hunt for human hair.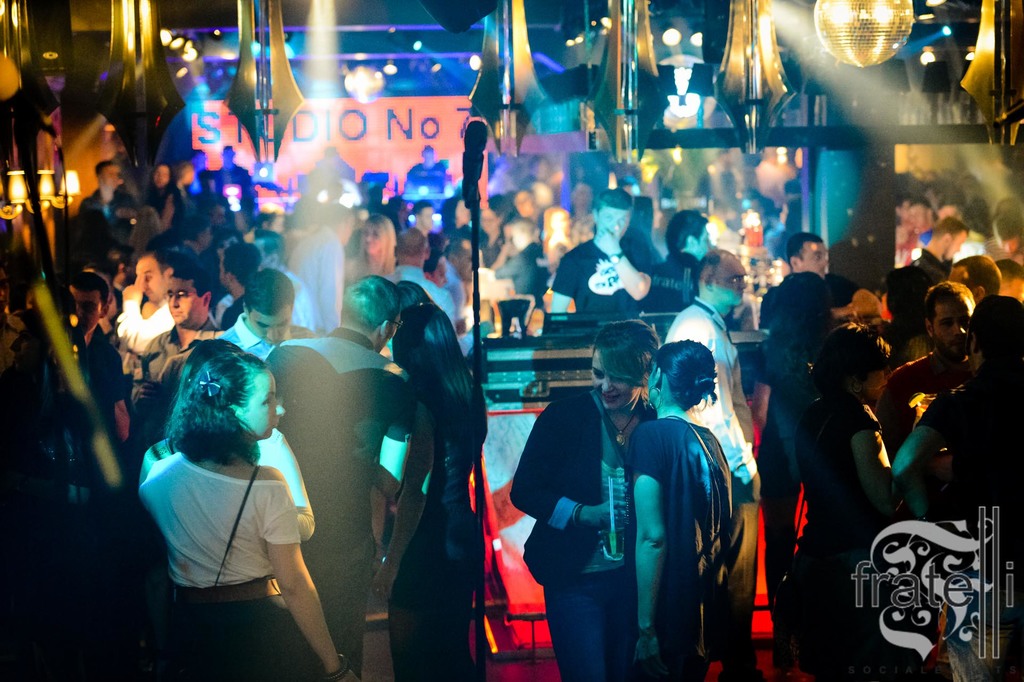
Hunted down at left=150, top=163, right=180, bottom=203.
